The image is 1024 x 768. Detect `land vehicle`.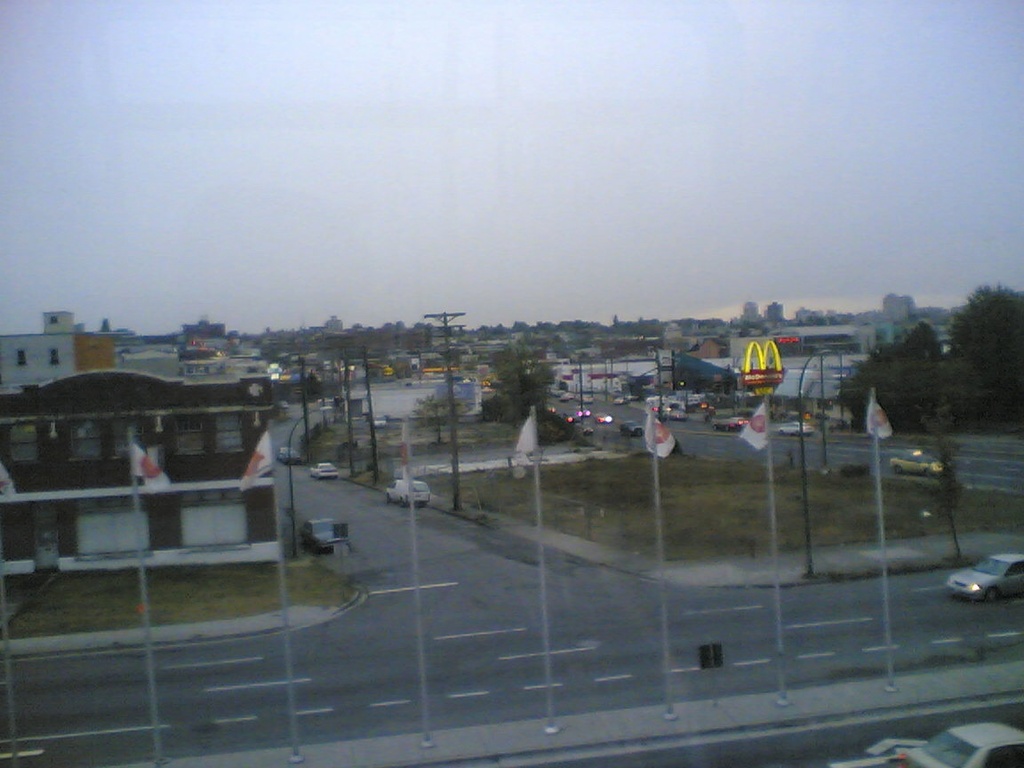
Detection: region(944, 555, 1023, 601).
